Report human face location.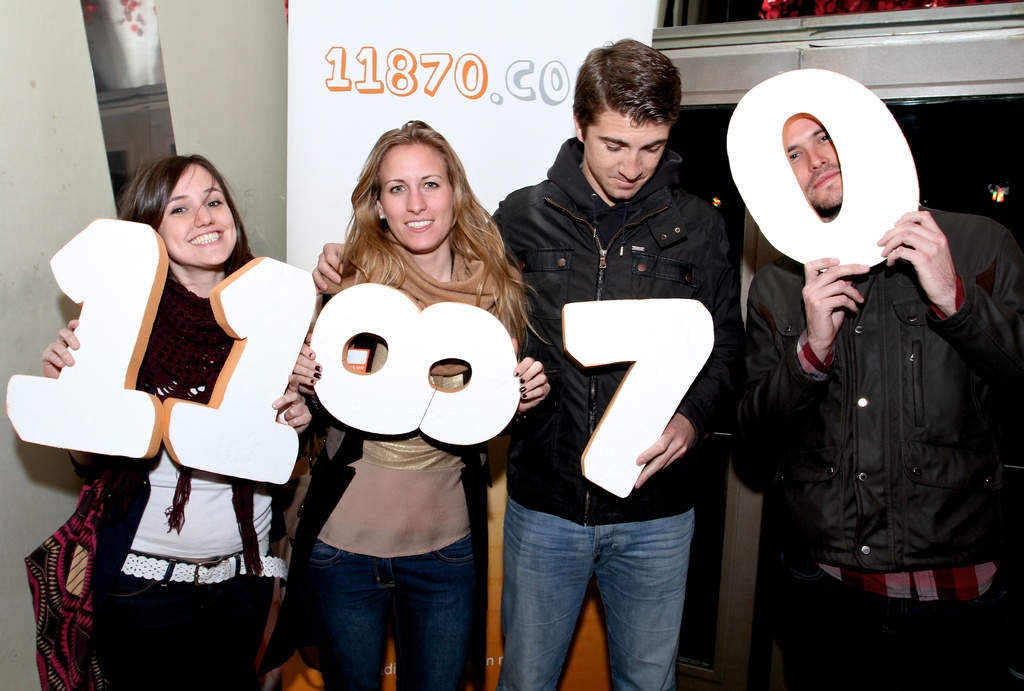
Report: bbox=(586, 108, 669, 200).
